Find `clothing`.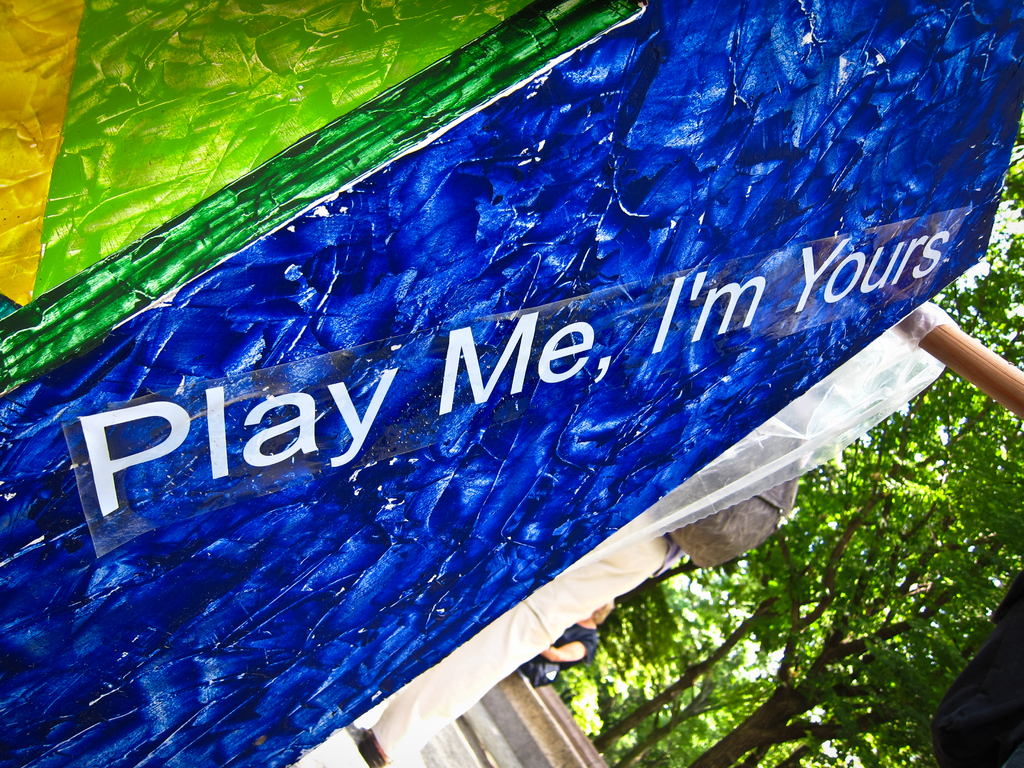
<box>929,570,1023,767</box>.
